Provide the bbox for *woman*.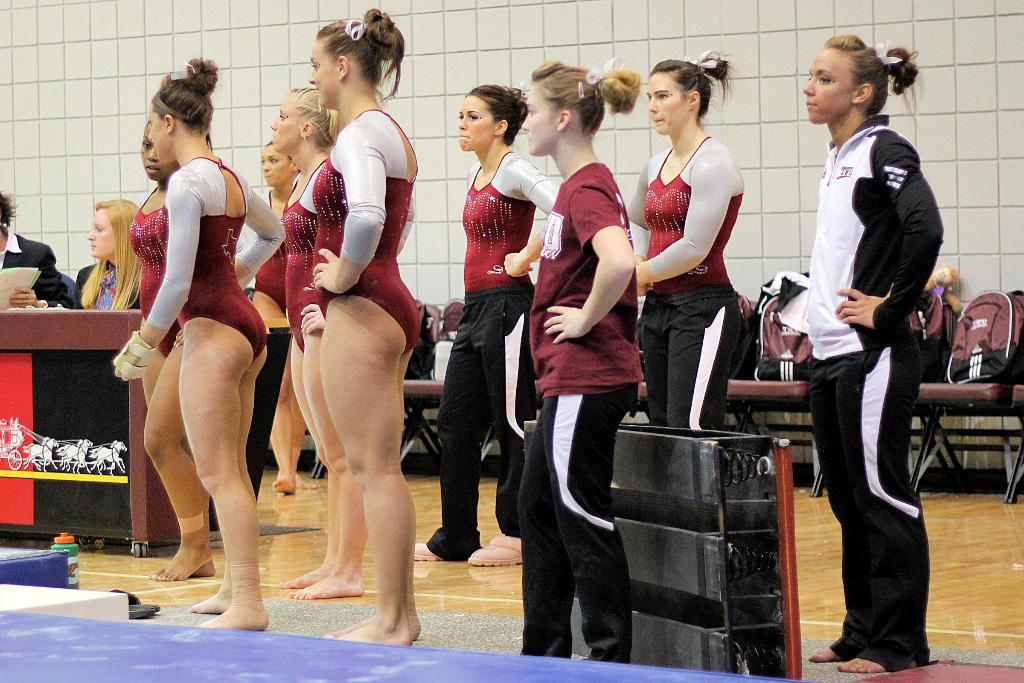
(406,77,565,568).
